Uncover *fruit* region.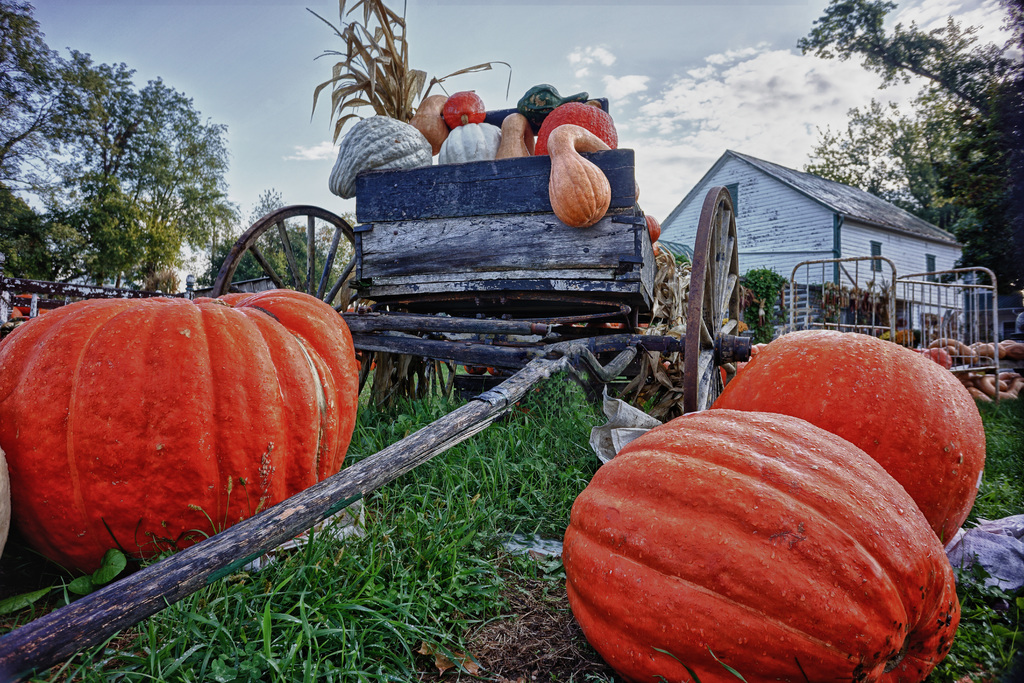
Uncovered: <region>220, 284, 356, 479</region>.
